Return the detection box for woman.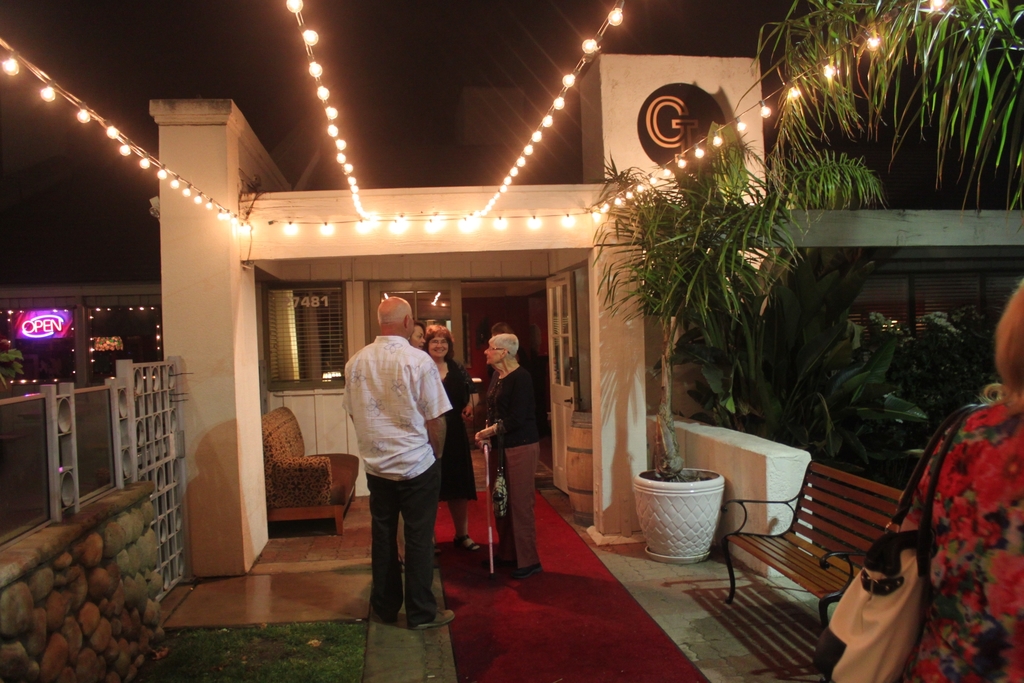
[left=408, top=325, right=489, bottom=557].
